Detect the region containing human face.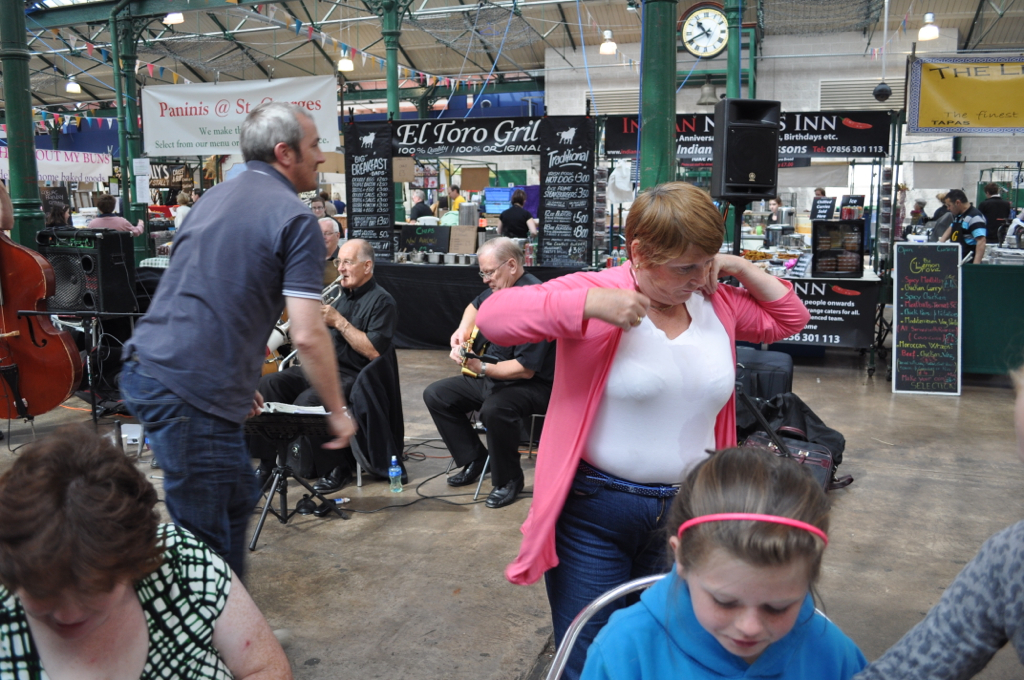
(645, 246, 713, 304).
